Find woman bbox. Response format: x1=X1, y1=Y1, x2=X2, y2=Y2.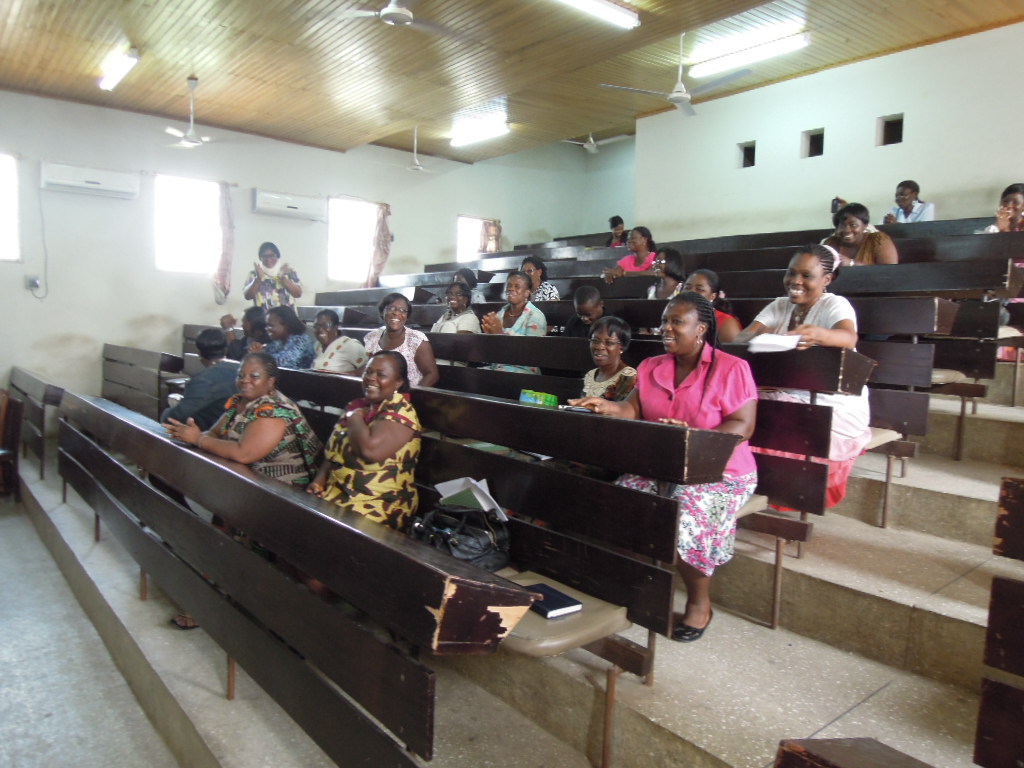
x1=575, y1=315, x2=641, y2=404.
